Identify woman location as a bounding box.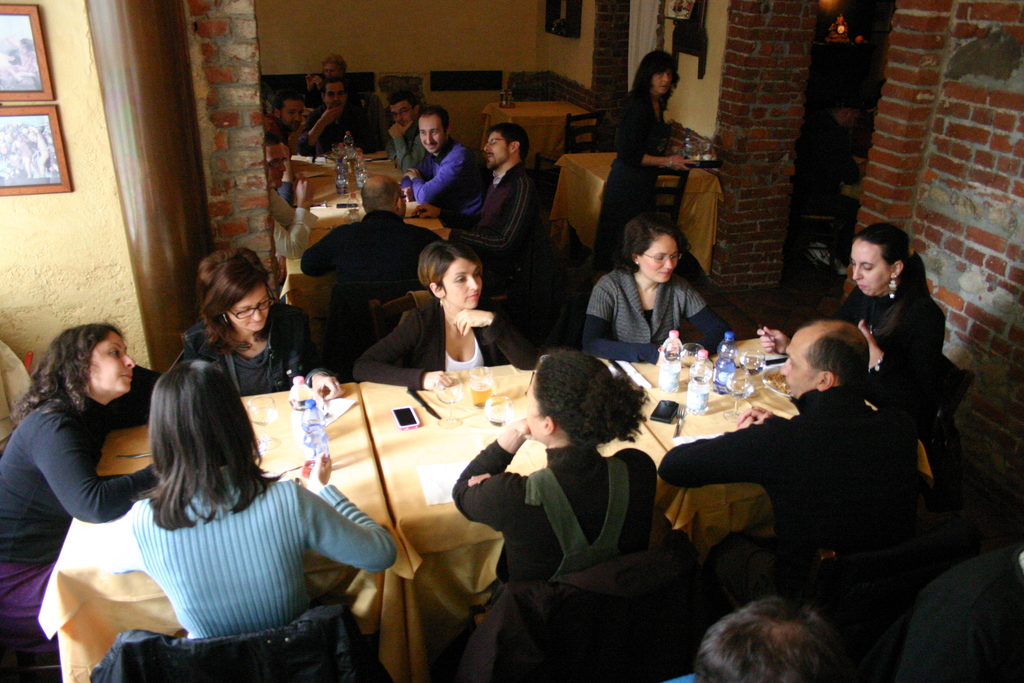
box(751, 223, 952, 452).
